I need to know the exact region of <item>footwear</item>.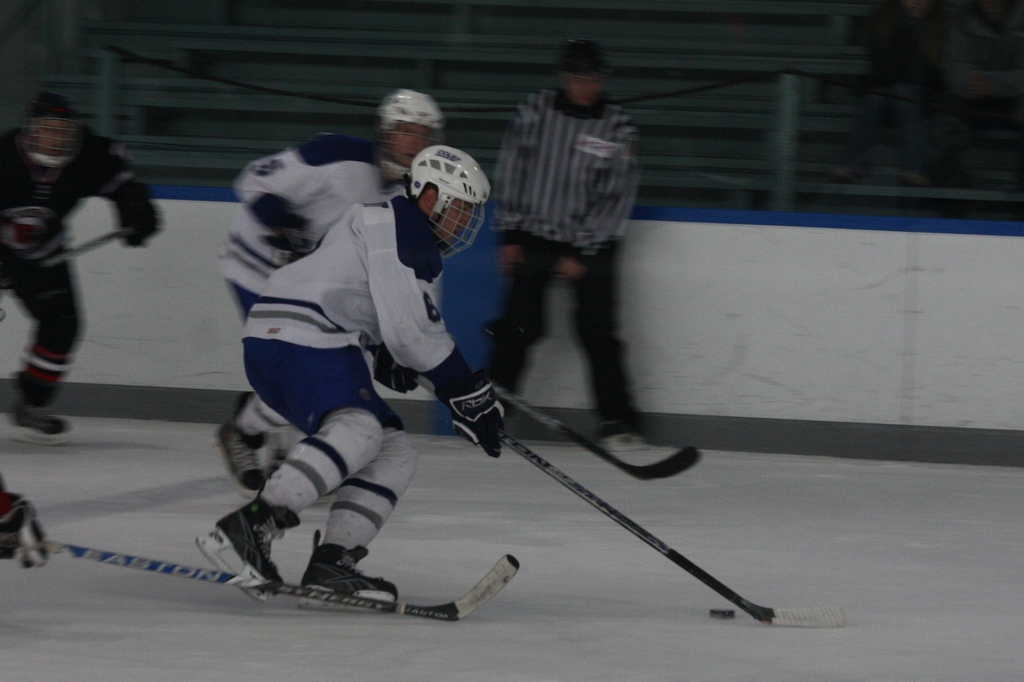
Region: 294:533:399:601.
